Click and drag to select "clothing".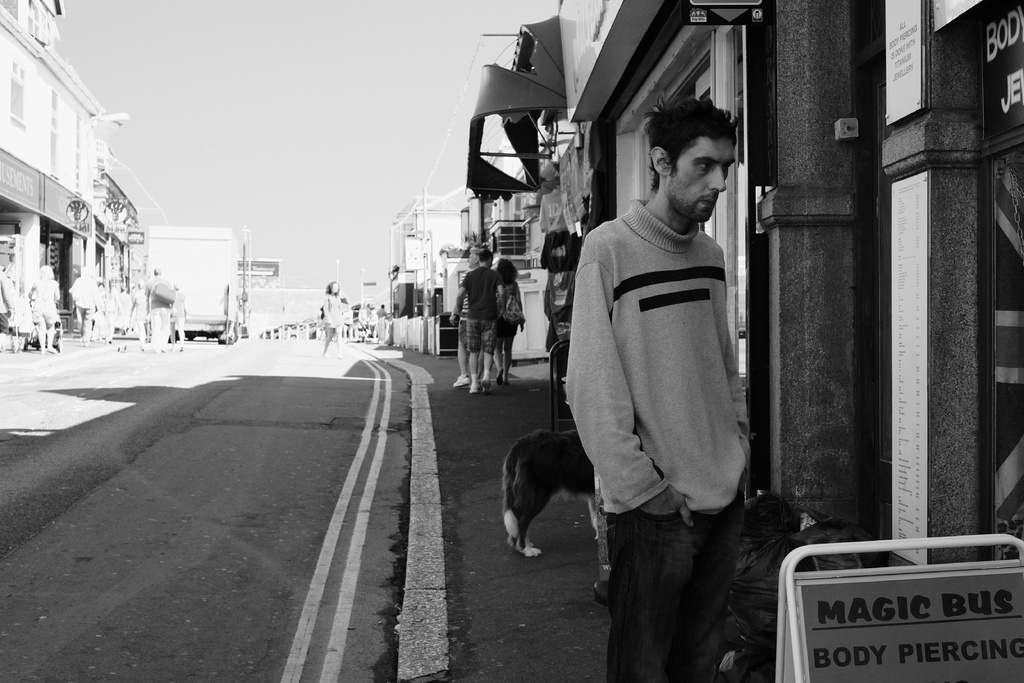
Selection: <region>172, 292, 182, 326</region>.
